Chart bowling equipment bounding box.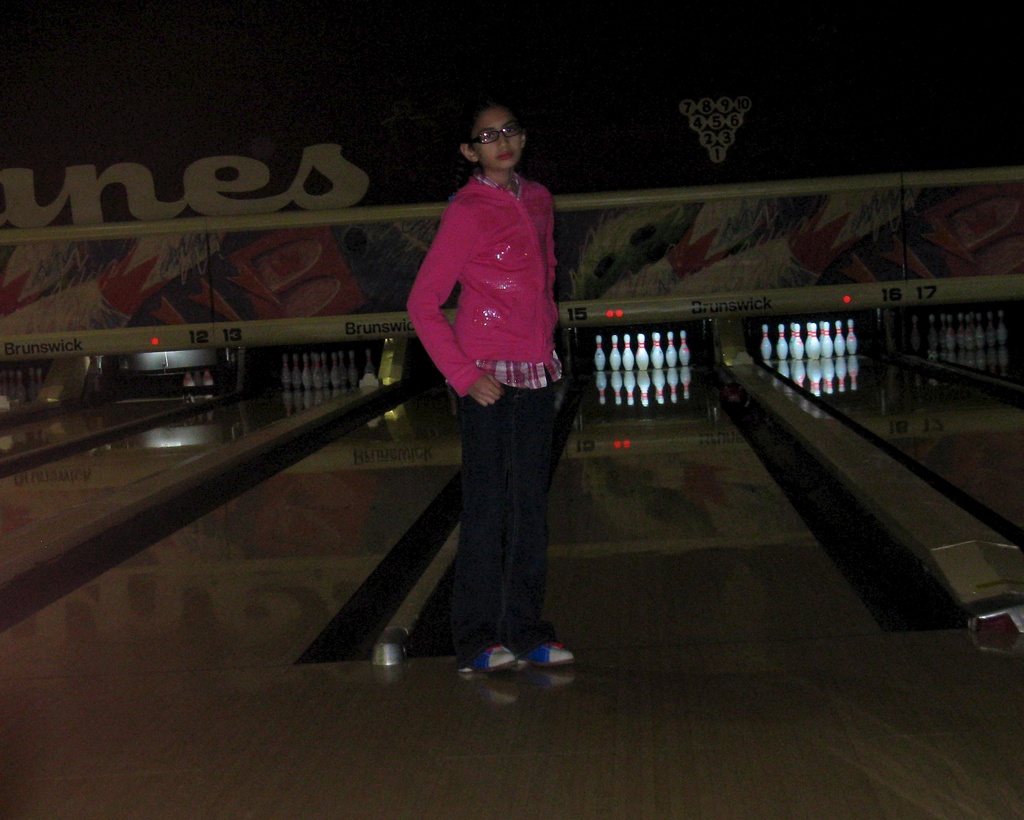
Charted: detection(593, 322, 687, 373).
